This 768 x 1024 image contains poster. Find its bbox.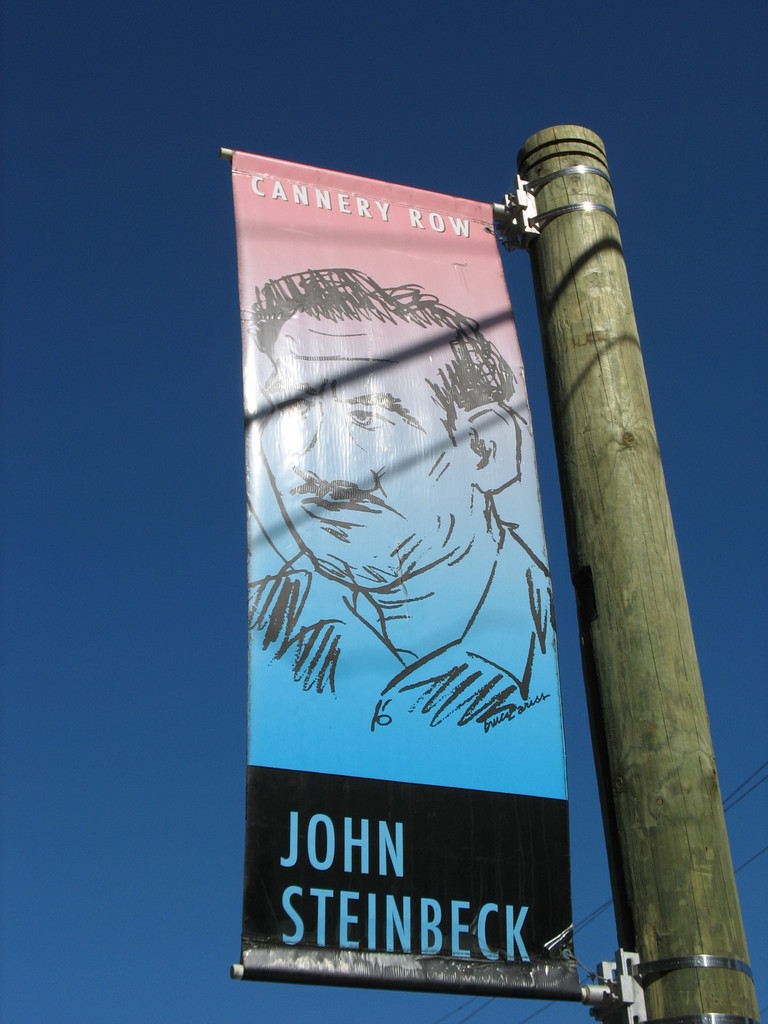
{"left": 229, "top": 158, "right": 595, "bottom": 973}.
